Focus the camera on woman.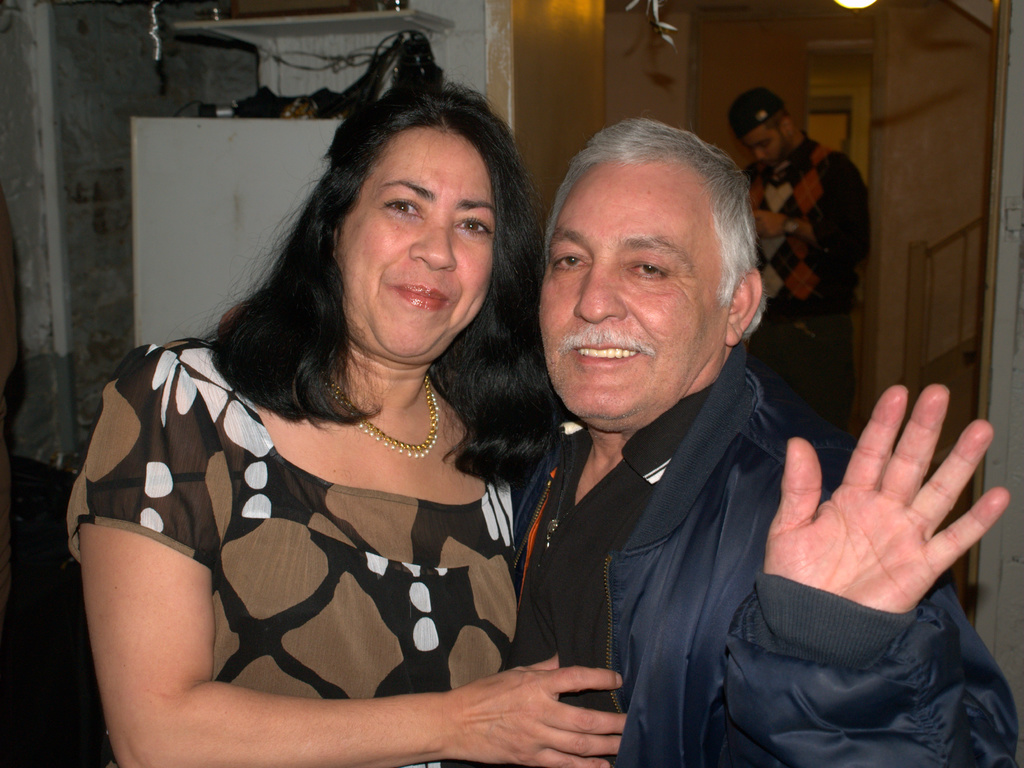
Focus region: Rect(82, 45, 577, 767).
